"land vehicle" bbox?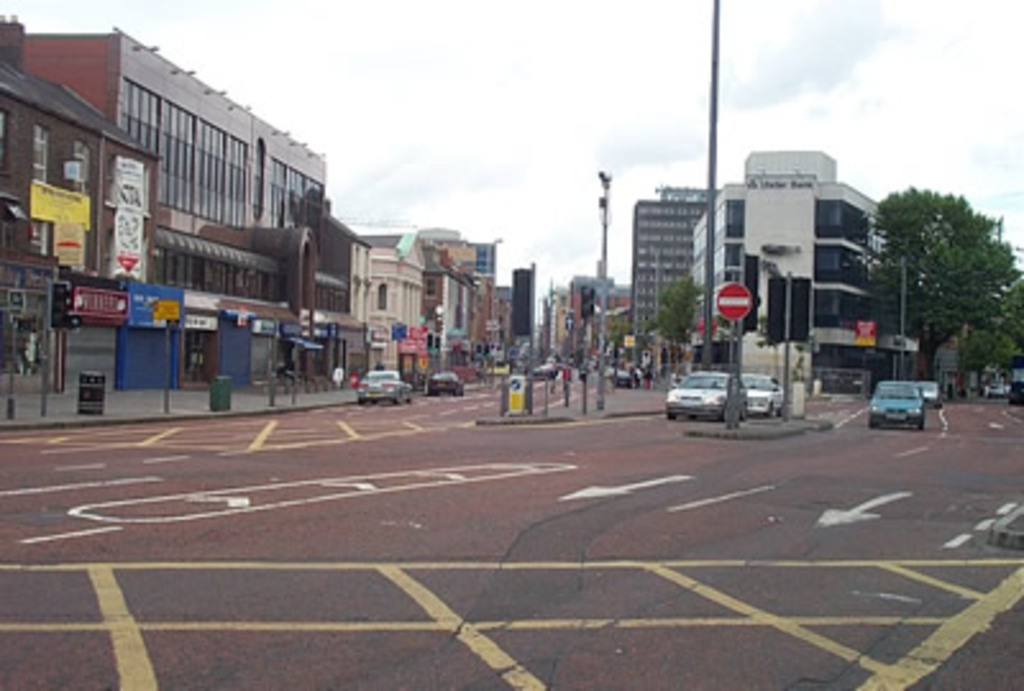
[x1=870, y1=381, x2=922, y2=430]
